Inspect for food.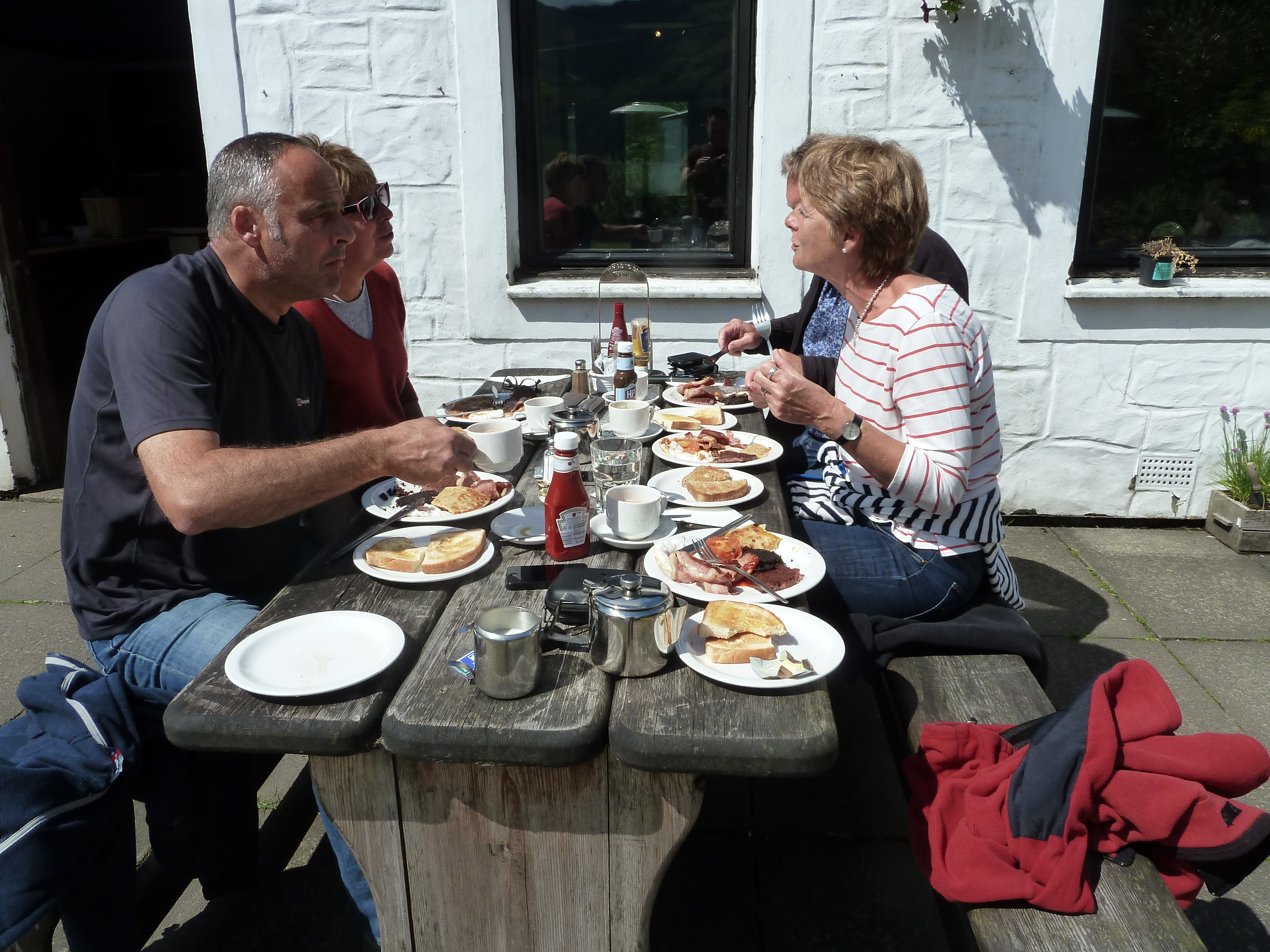
Inspection: 115,168,154,182.
